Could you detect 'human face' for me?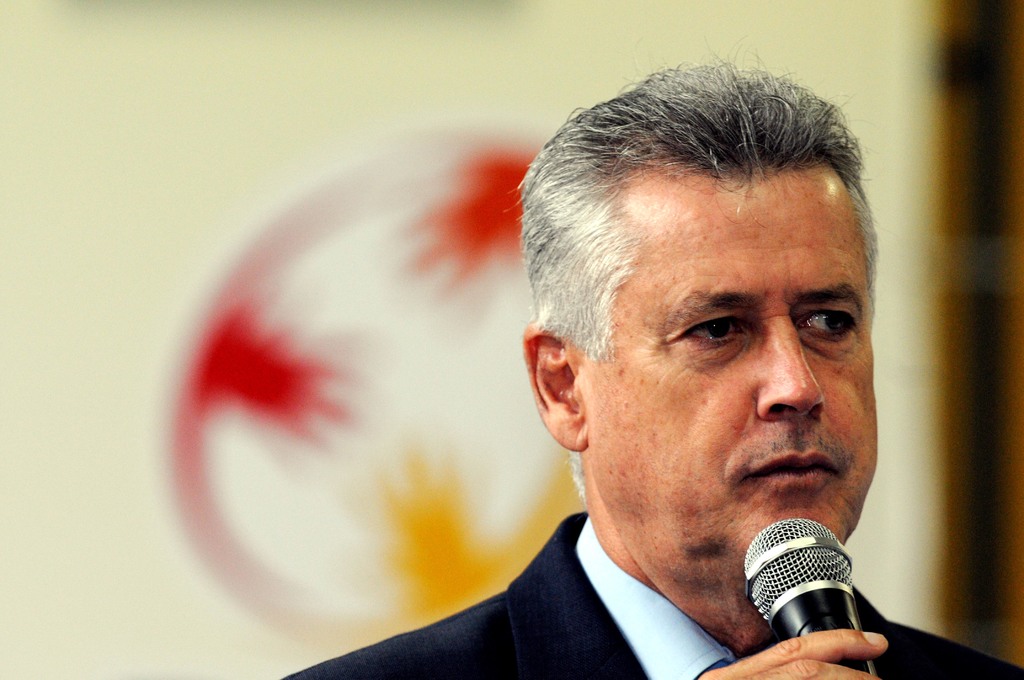
Detection result: box=[581, 168, 880, 566].
